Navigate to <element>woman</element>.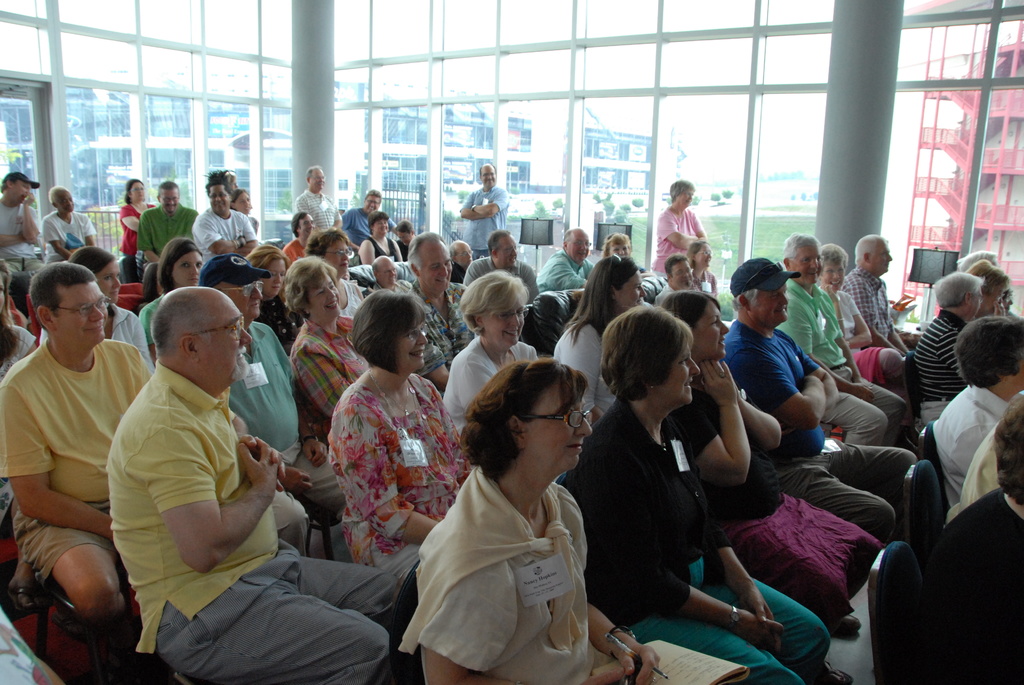
Navigation target: crop(358, 210, 399, 260).
